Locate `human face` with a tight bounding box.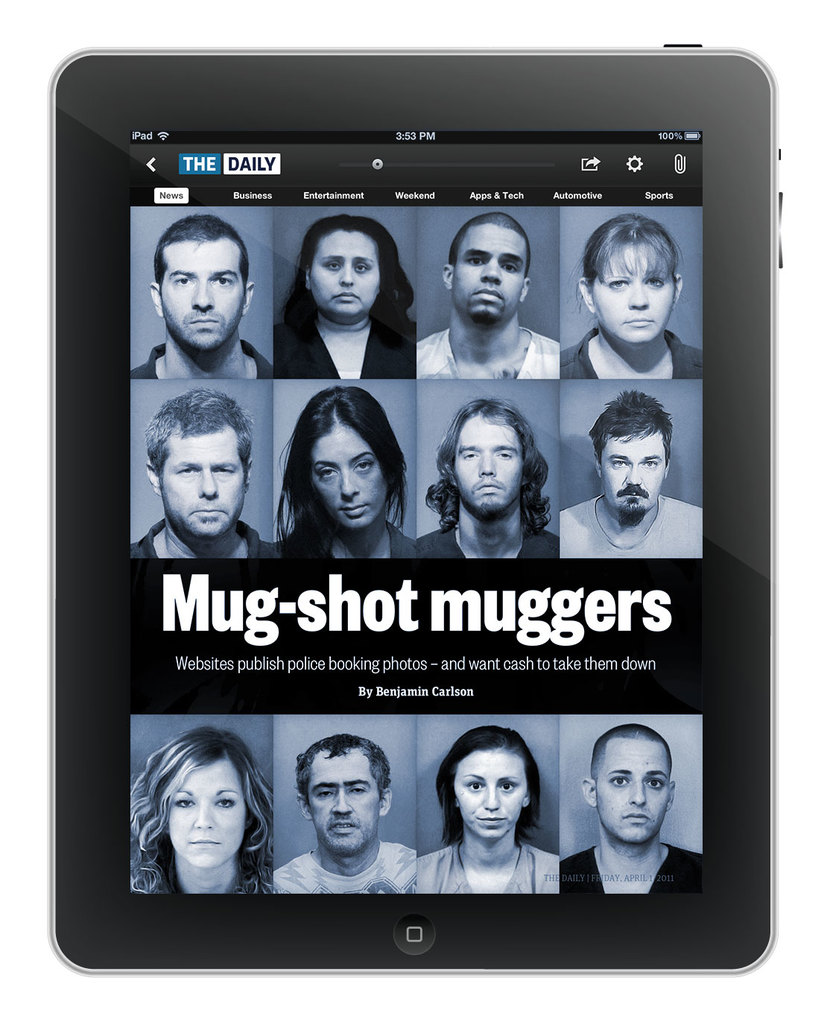
bbox=(314, 430, 388, 531).
